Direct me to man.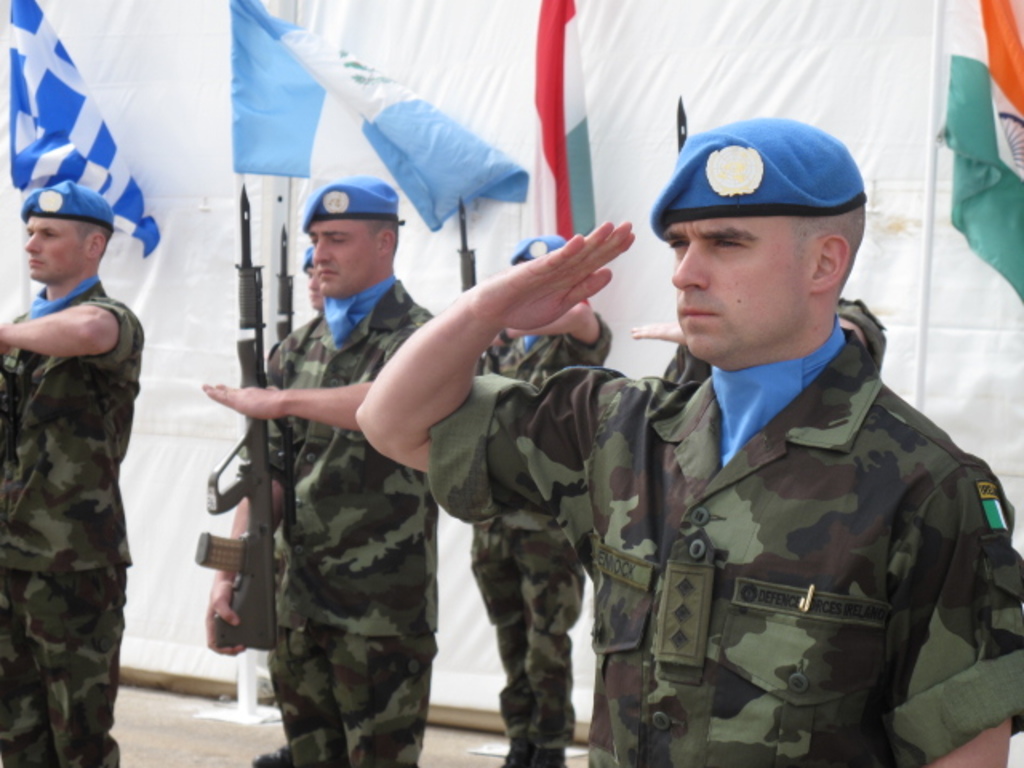
Direction: 346, 110, 990, 747.
